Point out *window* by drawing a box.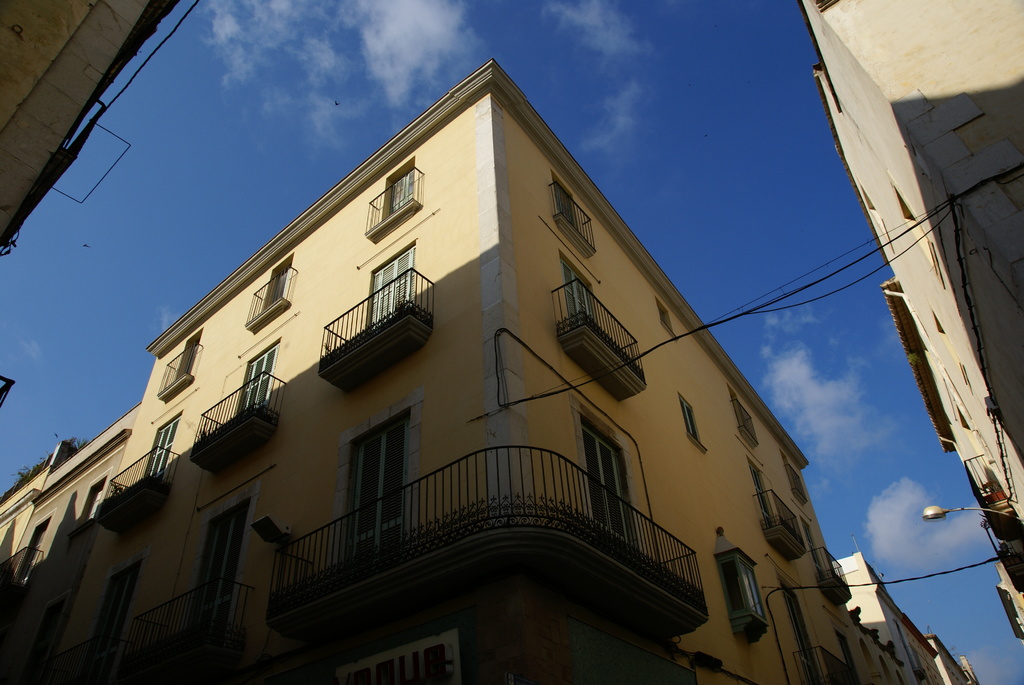
box=[786, 455, 809, 502].
